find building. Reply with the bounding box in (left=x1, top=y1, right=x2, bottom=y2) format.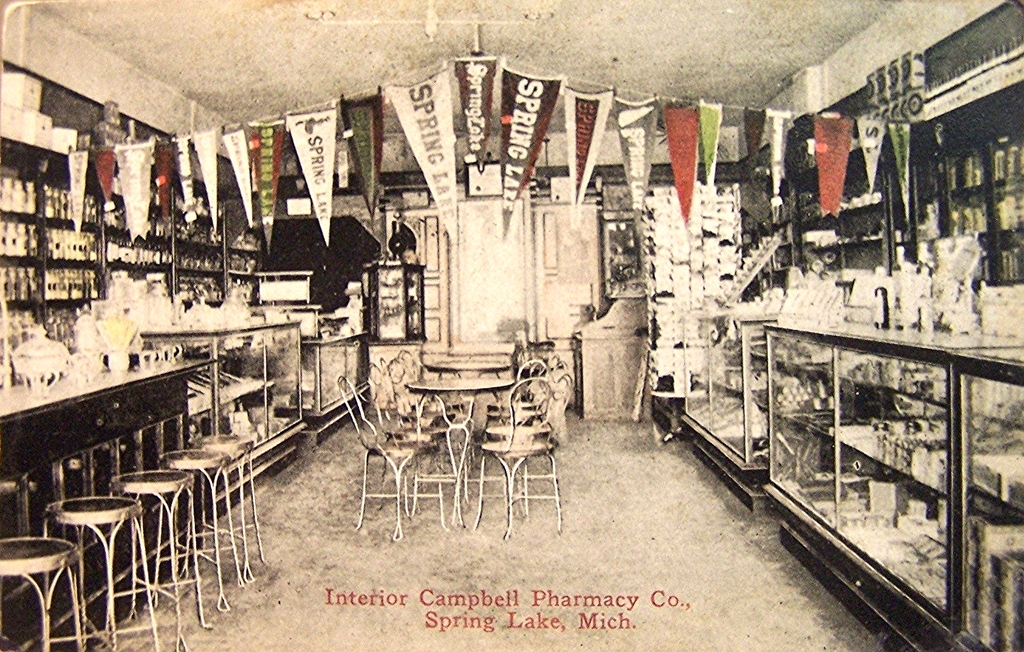
(left=0, top=0, right=1023, bottom=651).
